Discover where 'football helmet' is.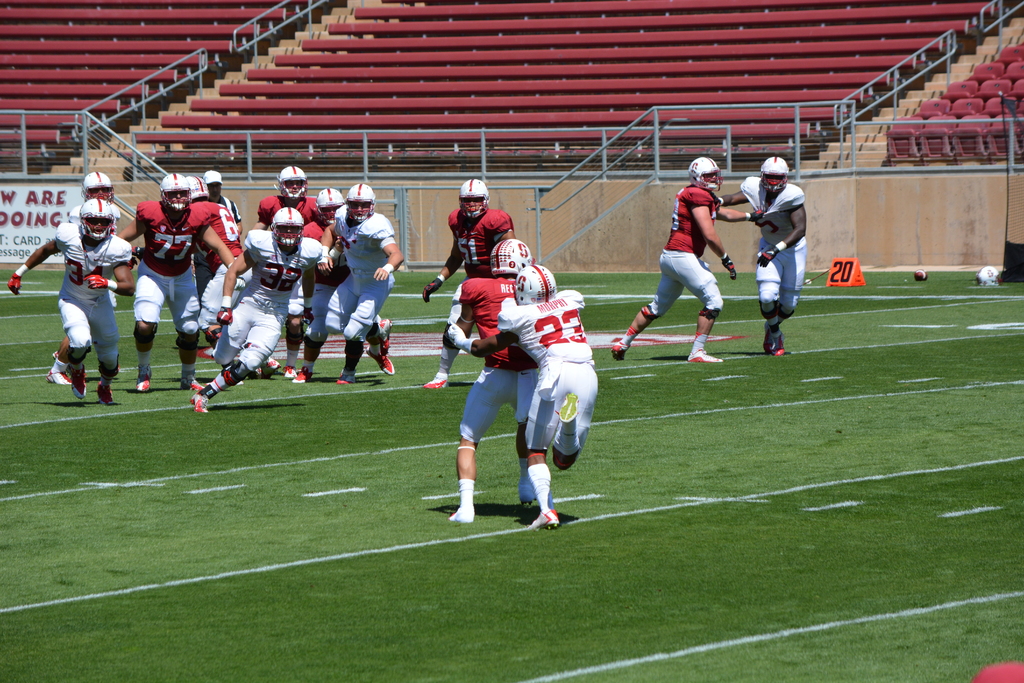
Discovered at l=80, t=169, r=114, b=202.
